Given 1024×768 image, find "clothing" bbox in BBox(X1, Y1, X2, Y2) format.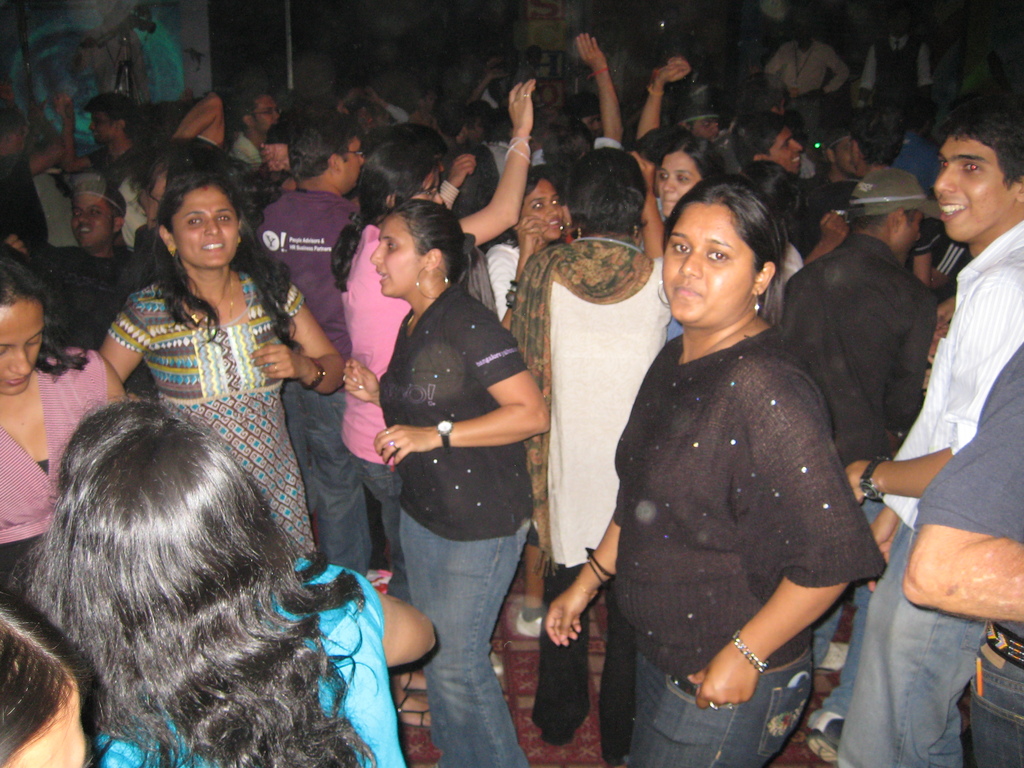
BBox(230, 129, 265, 171).
